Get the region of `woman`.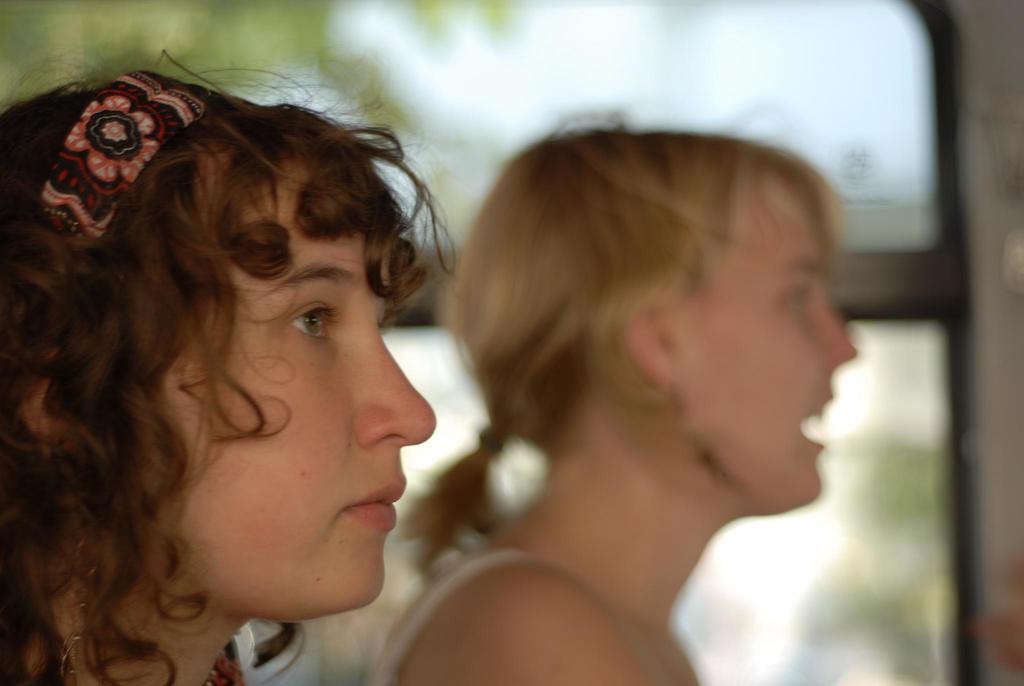
crop(0, 37, 467, 685).
